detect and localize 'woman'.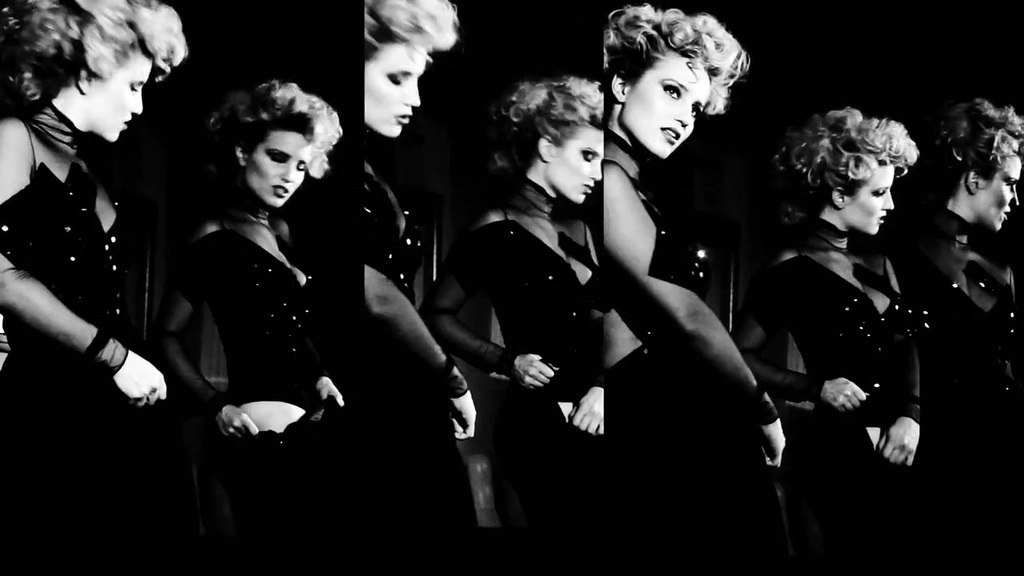
Localized at 436:71:602:575.
